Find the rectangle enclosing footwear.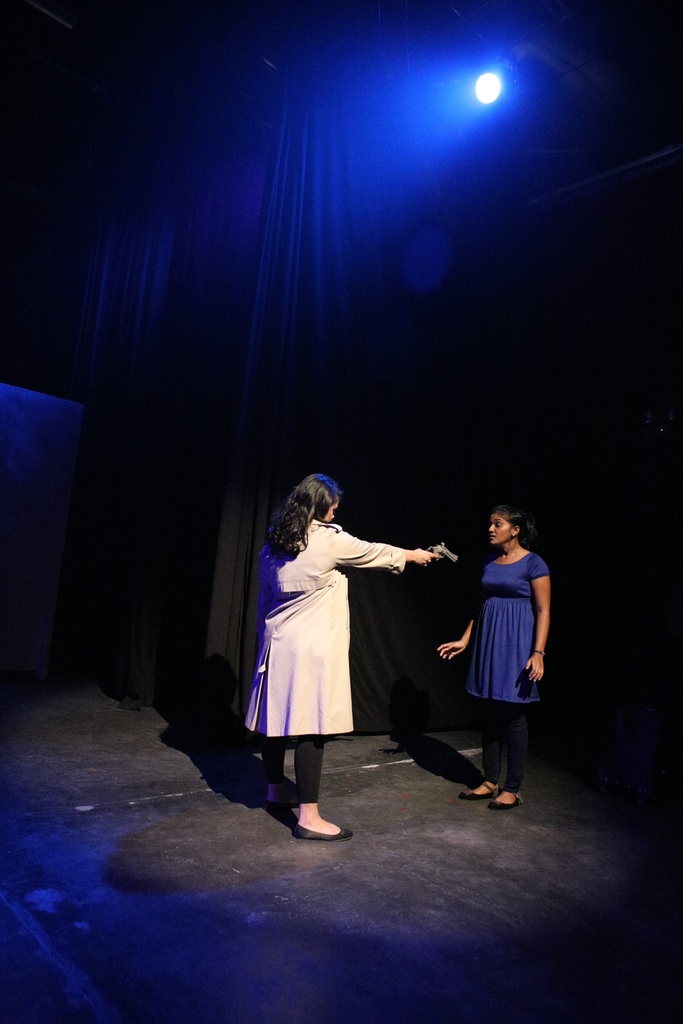
294:824:354:840.
